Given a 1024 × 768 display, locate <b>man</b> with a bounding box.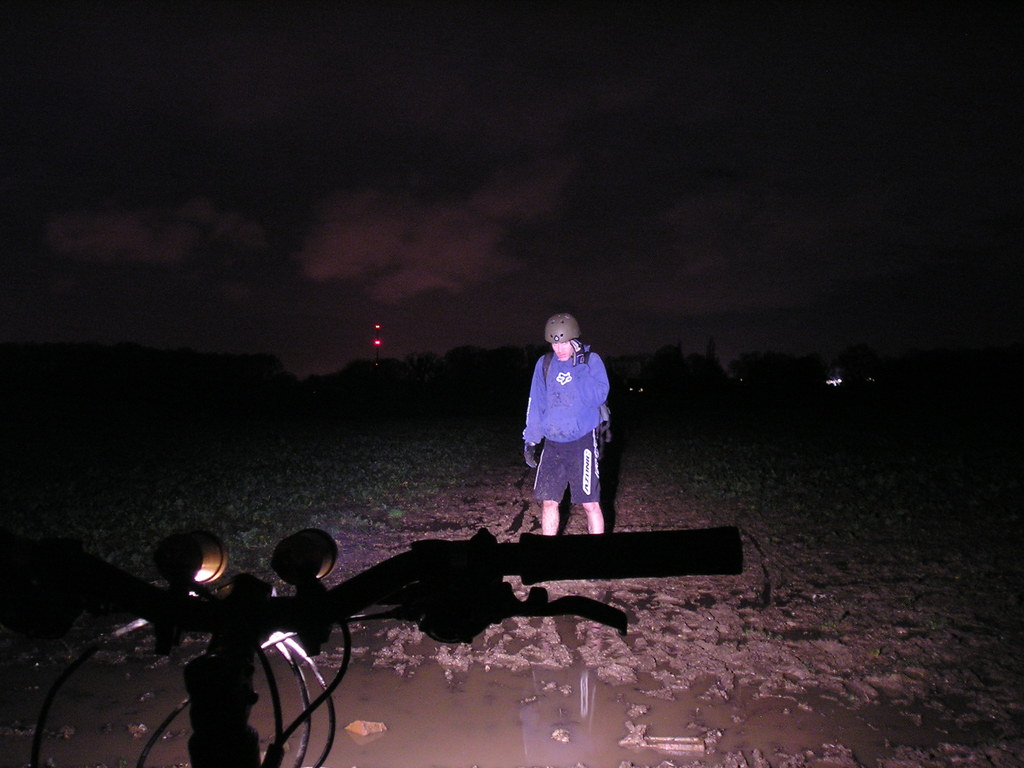
Located: bbox=[509, 321, 618, 549].
